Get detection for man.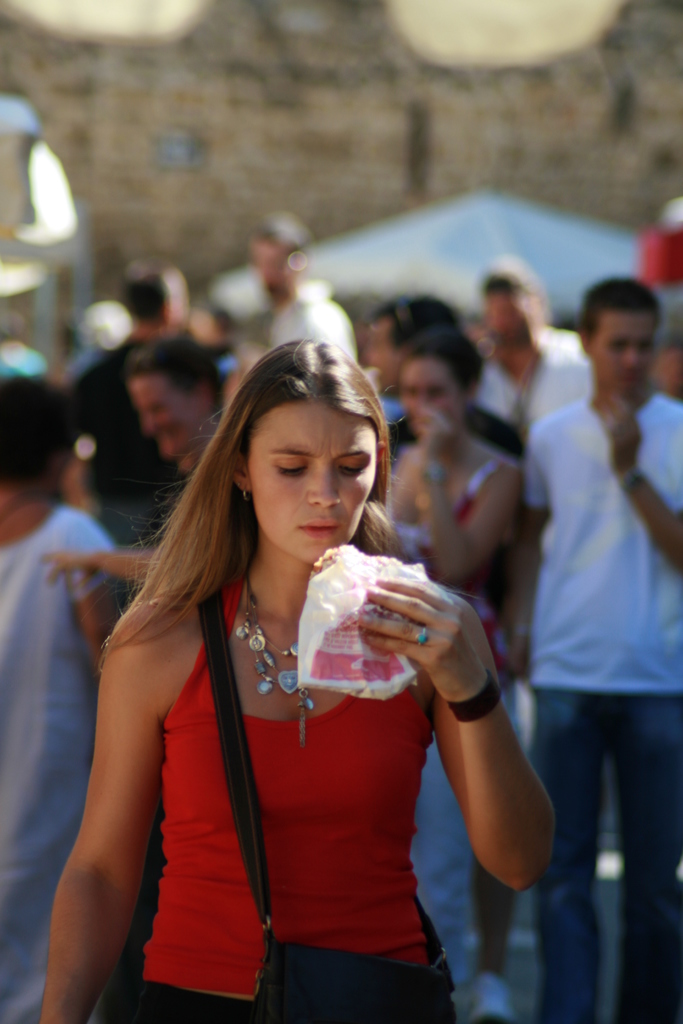
Detection: detection(468, 256, 600, 475).
